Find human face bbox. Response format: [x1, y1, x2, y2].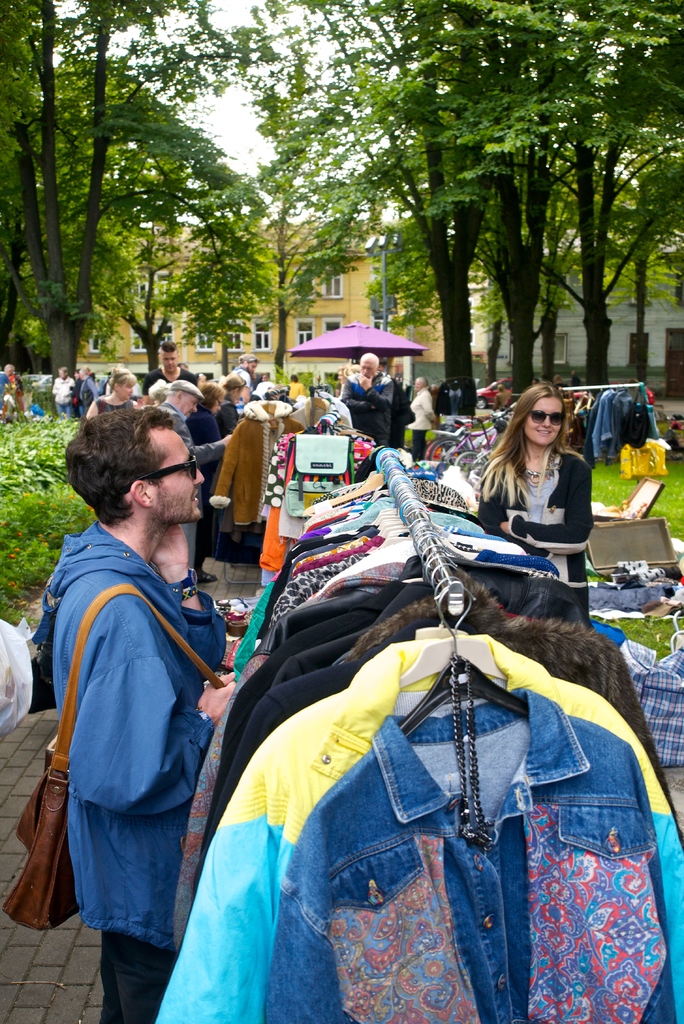
[0, 339, 442, 436].
